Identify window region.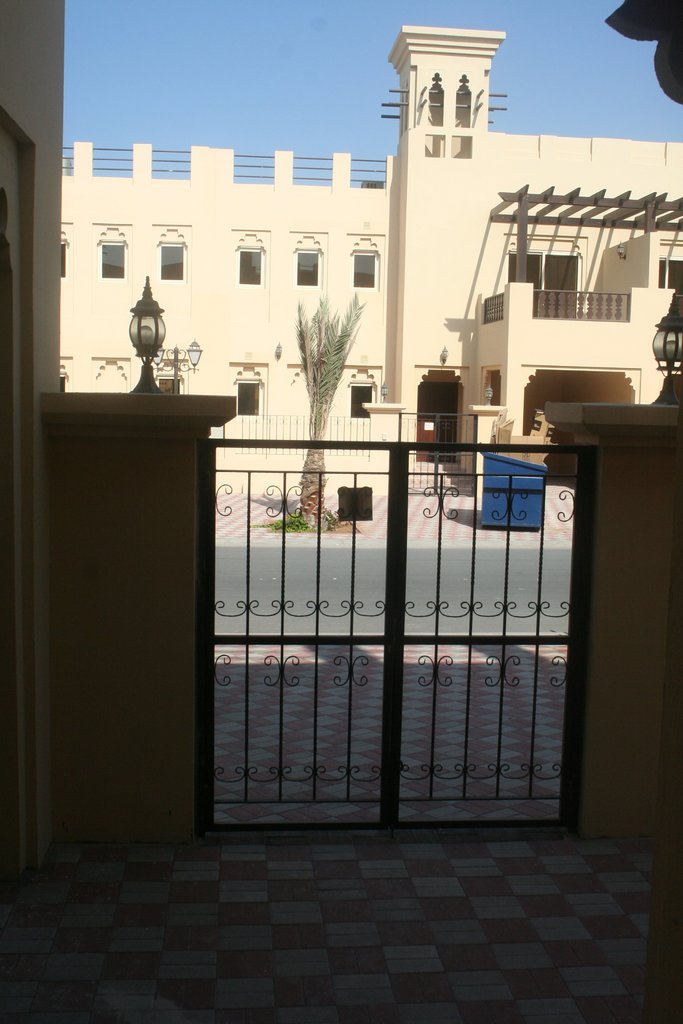
Region: box=[293, 246, 323, 291].
